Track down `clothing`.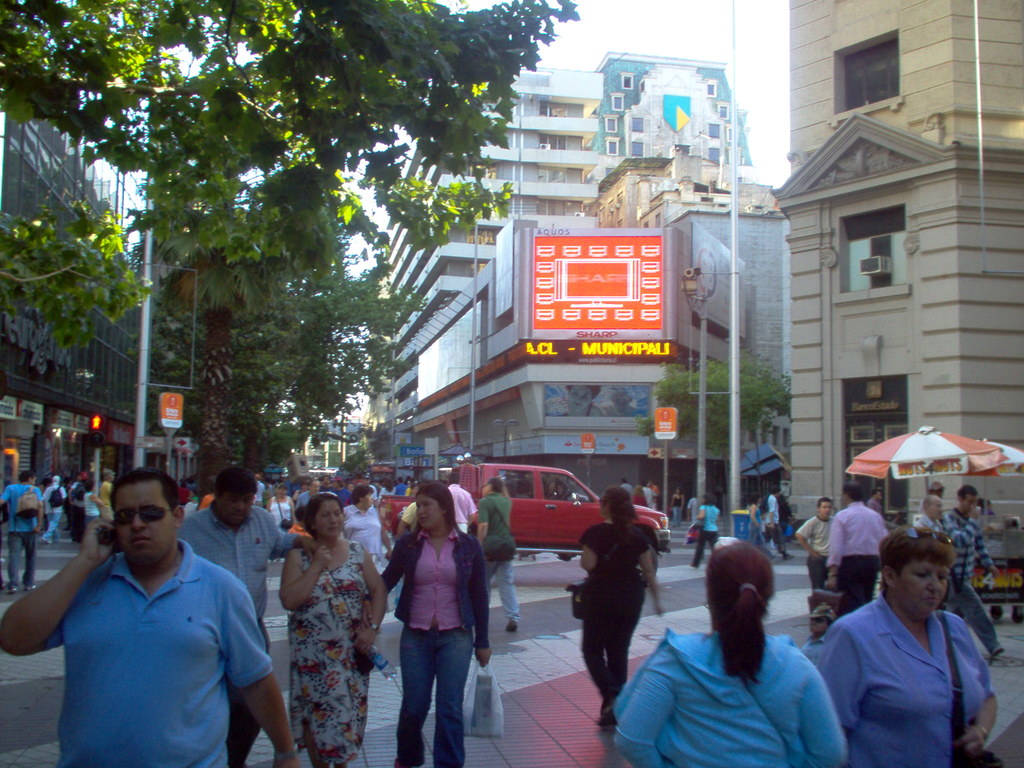
Tracked to pyautogui.locateOnScreen(0, 482, 42, 581).
